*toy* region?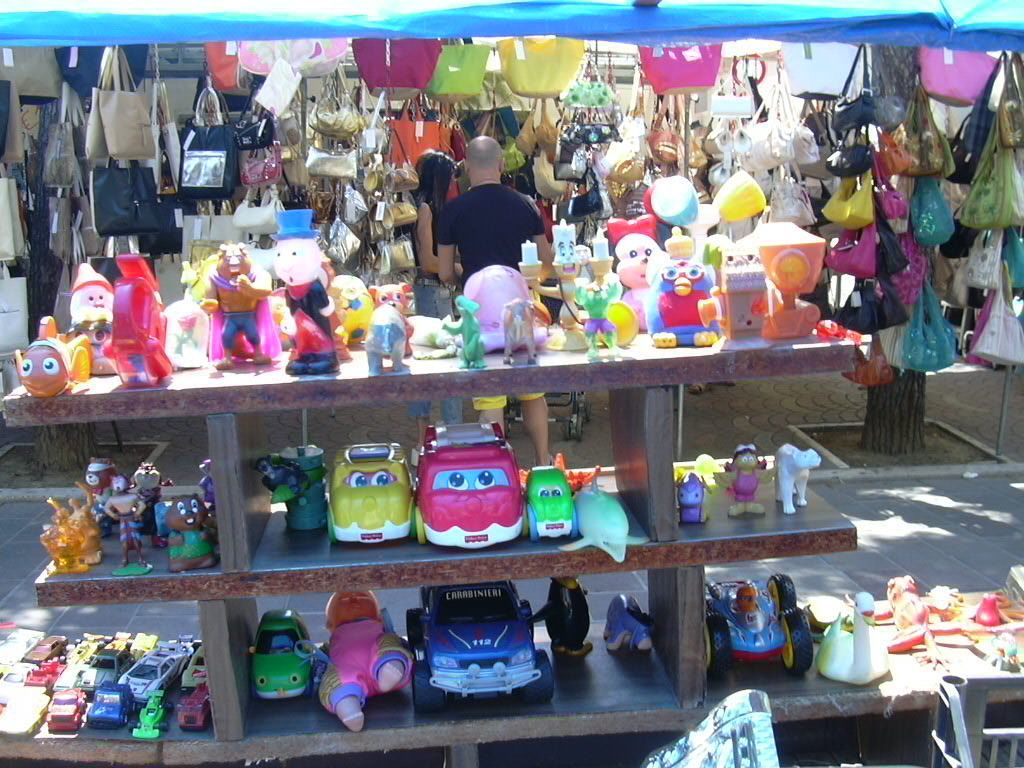
BBox(62, 486, 106, 568)
